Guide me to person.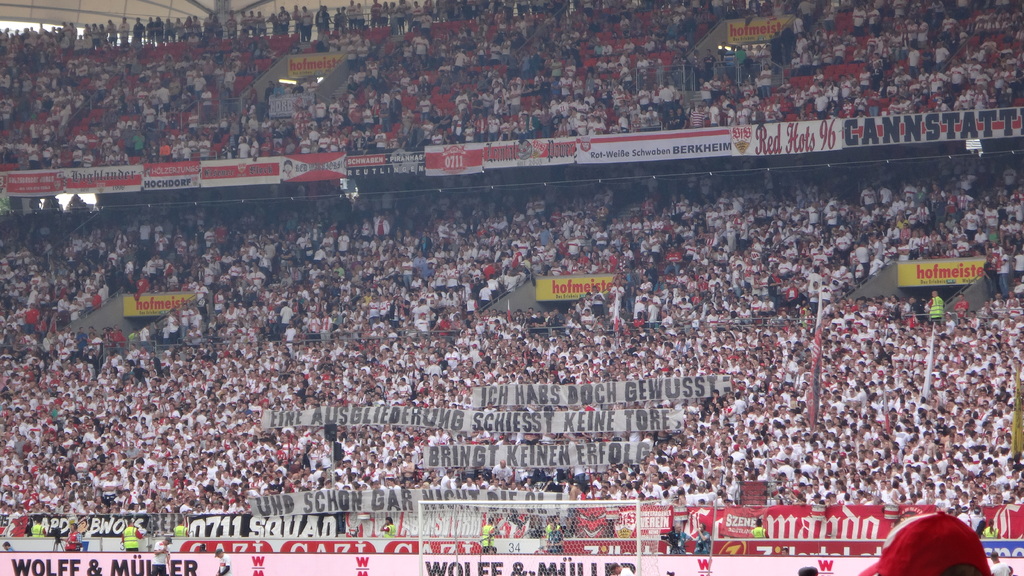
Guidance: <box>120,516,145,552</box>.
